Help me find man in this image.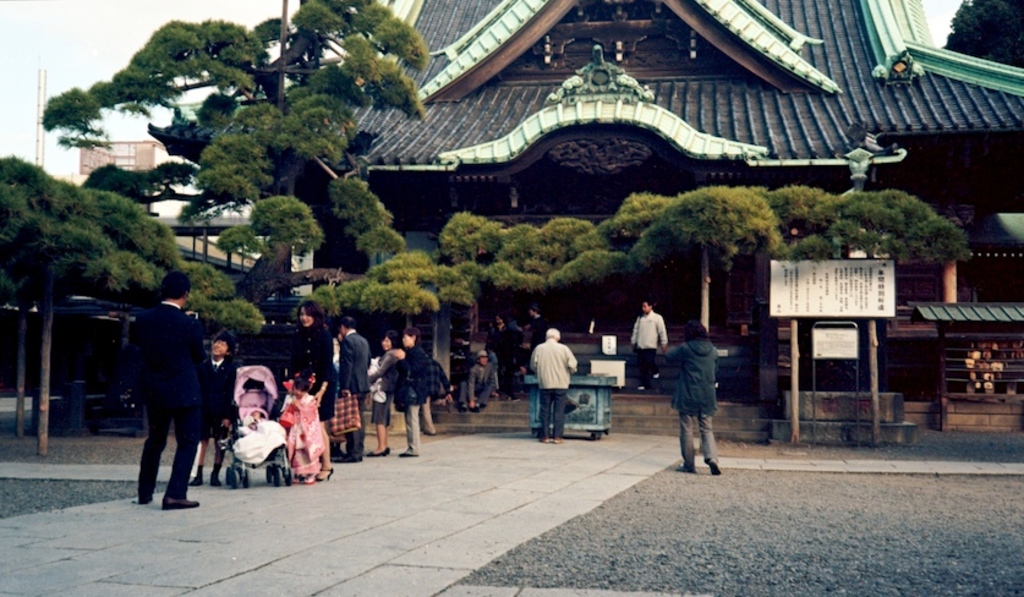
Found it: [335, 316, 369, 462].
